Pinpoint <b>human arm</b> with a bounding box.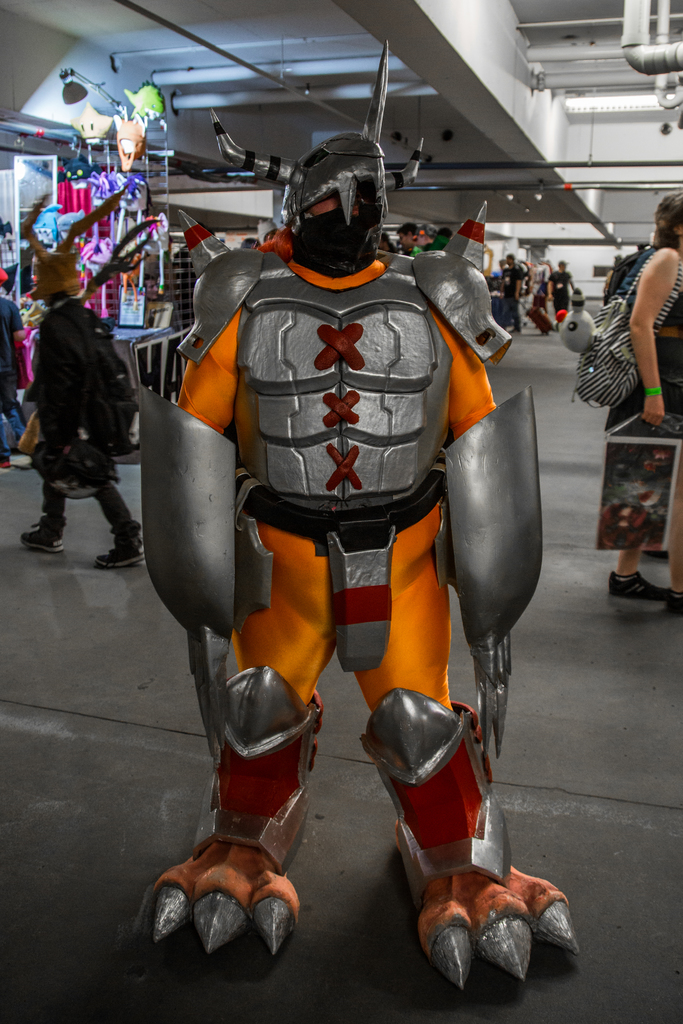
bbox(625, 248, 667, 420).
